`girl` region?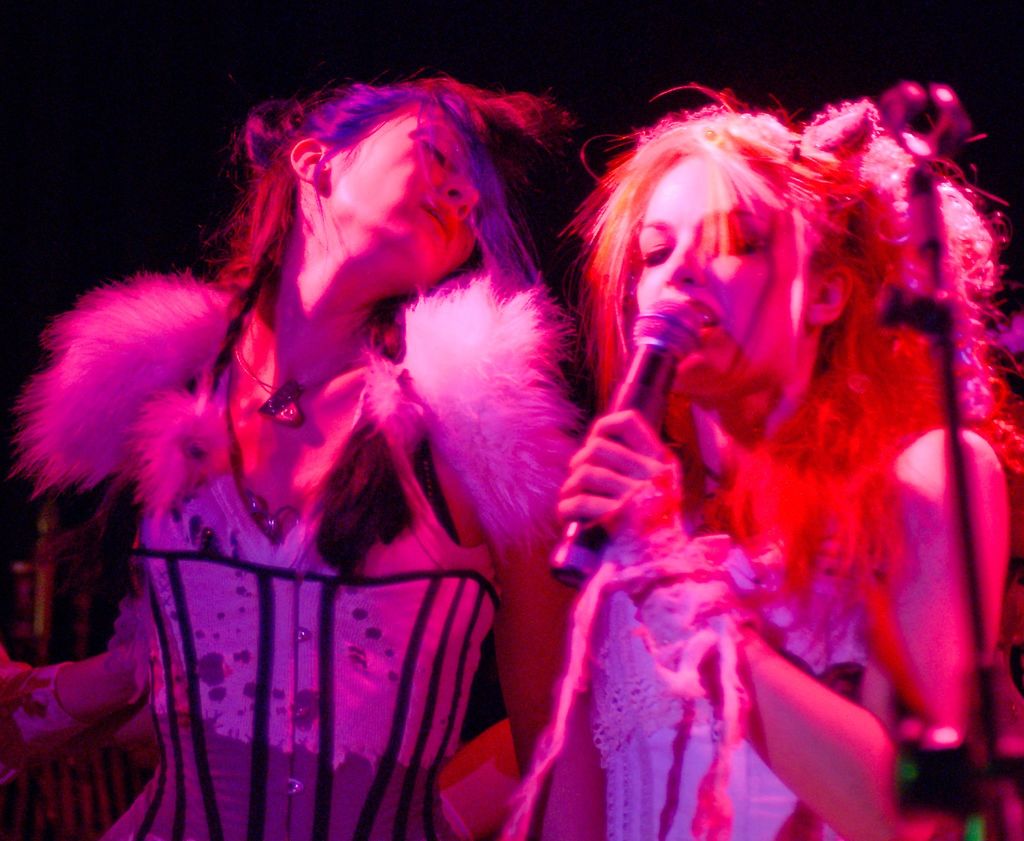
bbox=(500, 76, 1023, 840)
